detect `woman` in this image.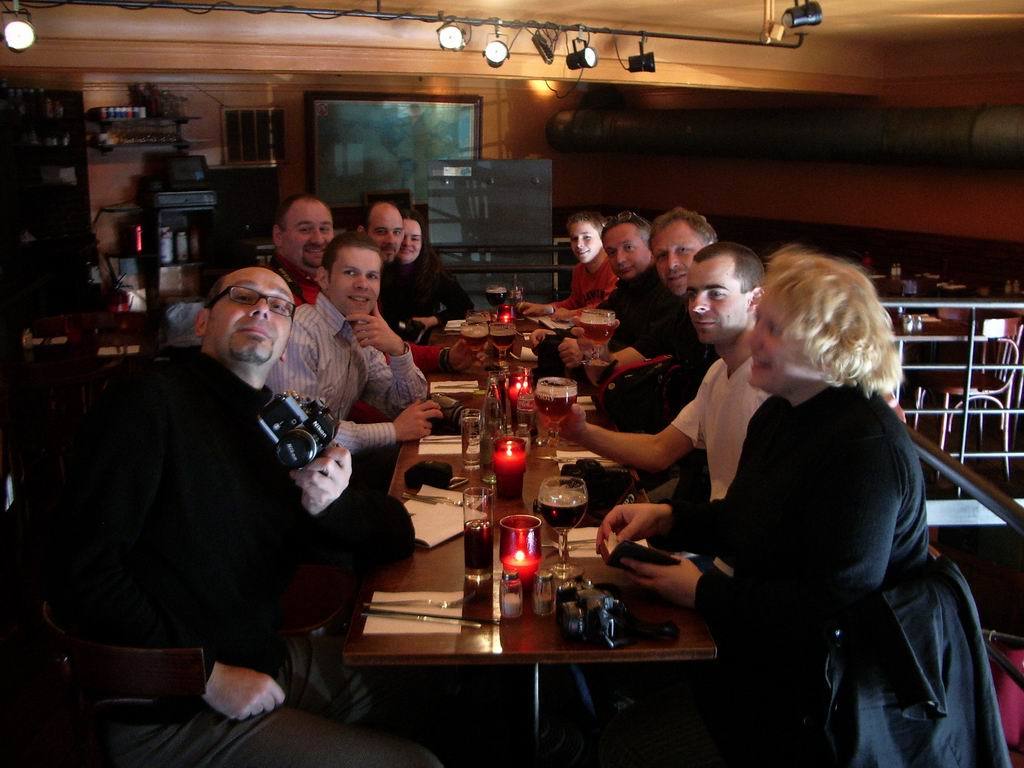
Detection: (683,228,960,725).
